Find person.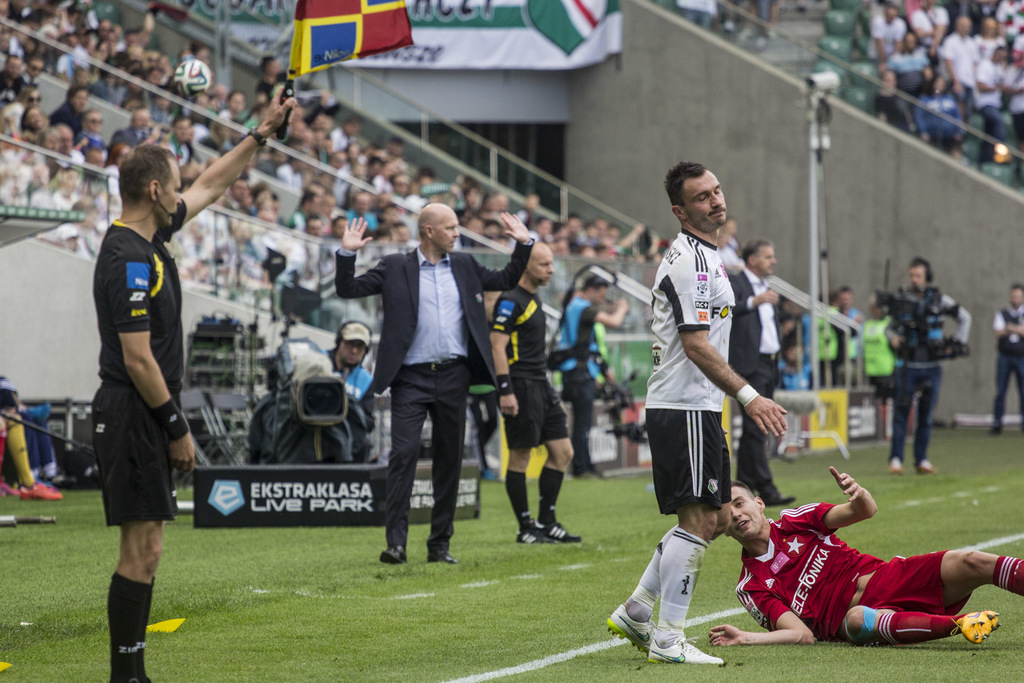
(707,466,1023,646).
